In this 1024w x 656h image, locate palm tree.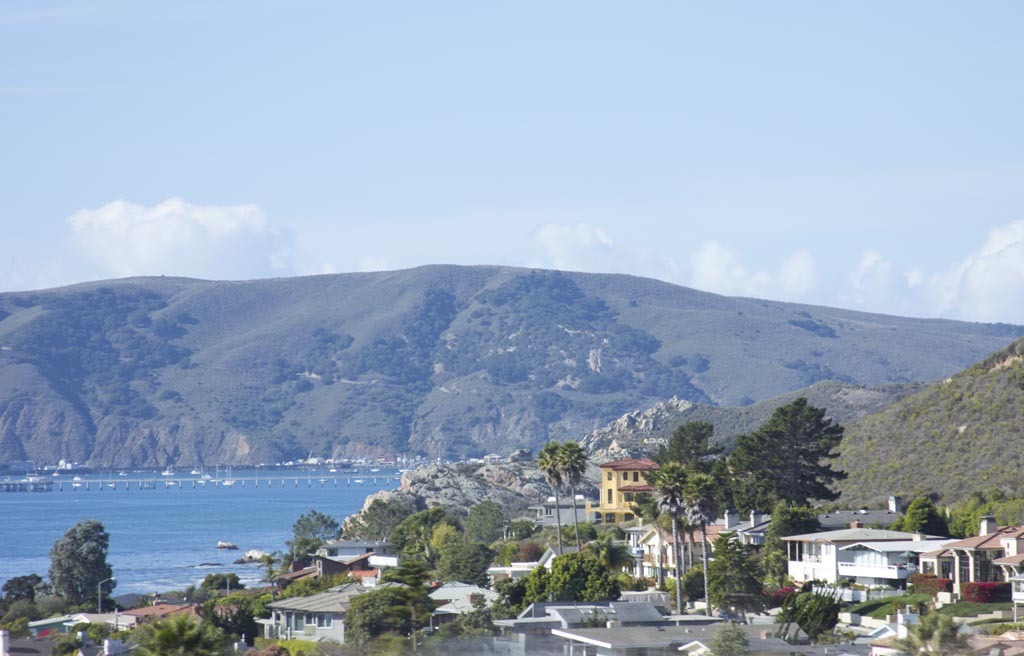
Bounding box: [left=544, top=450, right=604, bottom=539].
